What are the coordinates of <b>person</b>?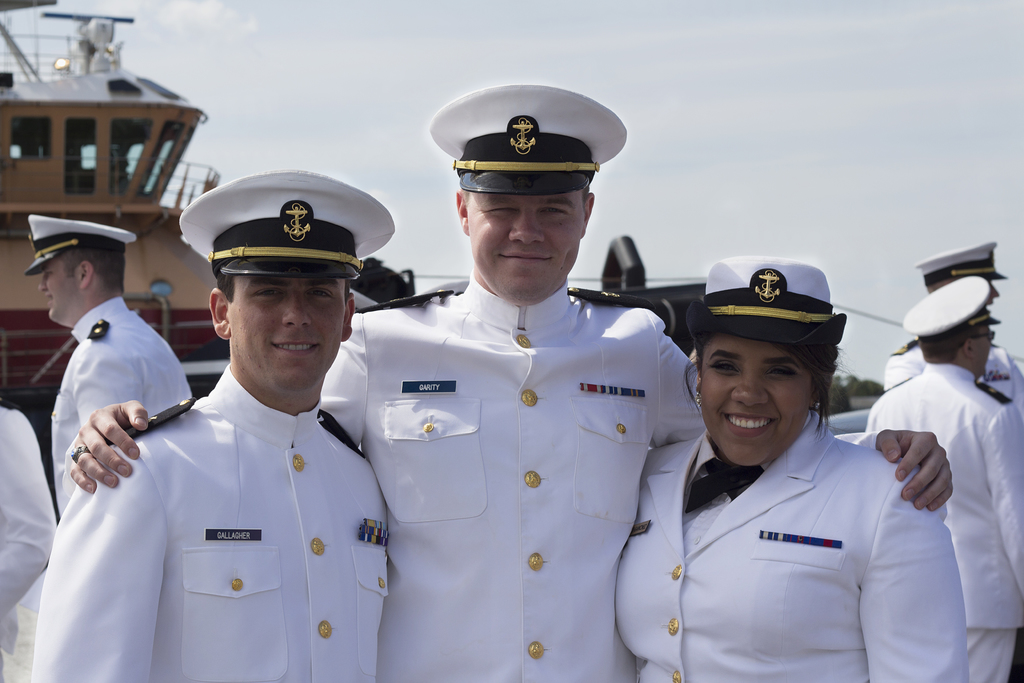
detection(611, 245, 972, 682).
